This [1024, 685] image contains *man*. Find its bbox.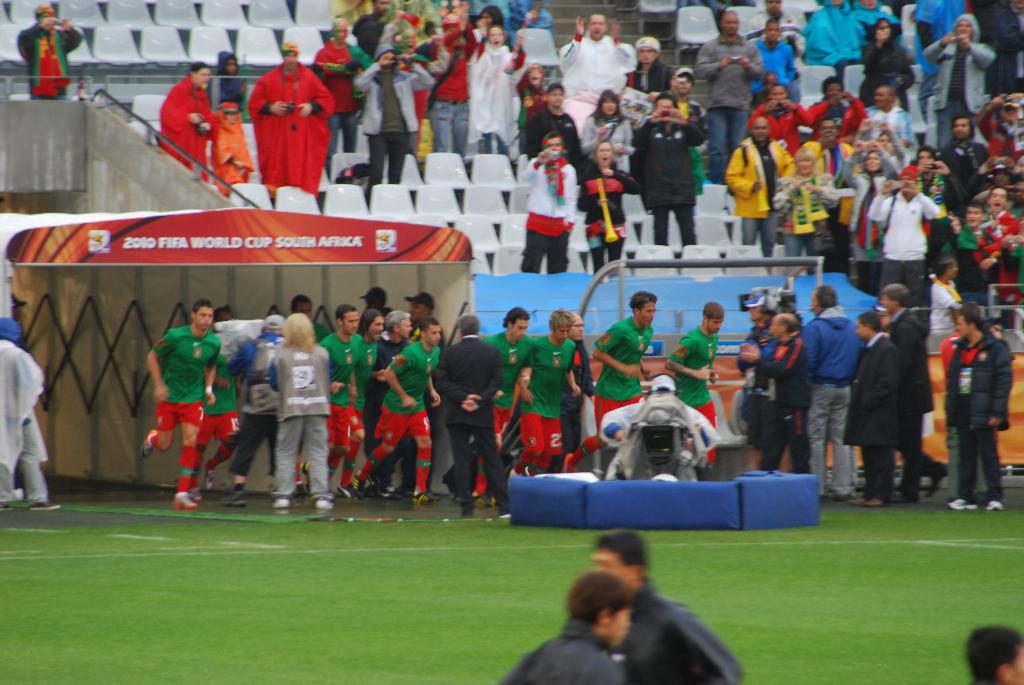
left=352, top=0, right=388, bottom=54.
